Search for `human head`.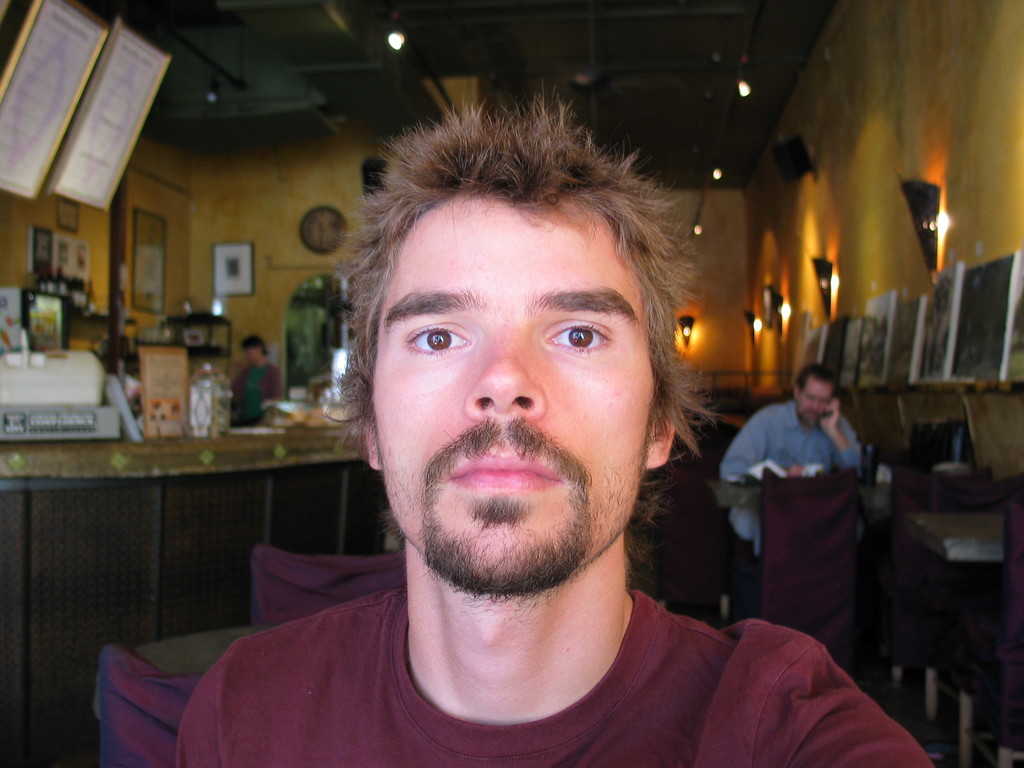
Found at <region>318, 104, 698, 620</region>.
